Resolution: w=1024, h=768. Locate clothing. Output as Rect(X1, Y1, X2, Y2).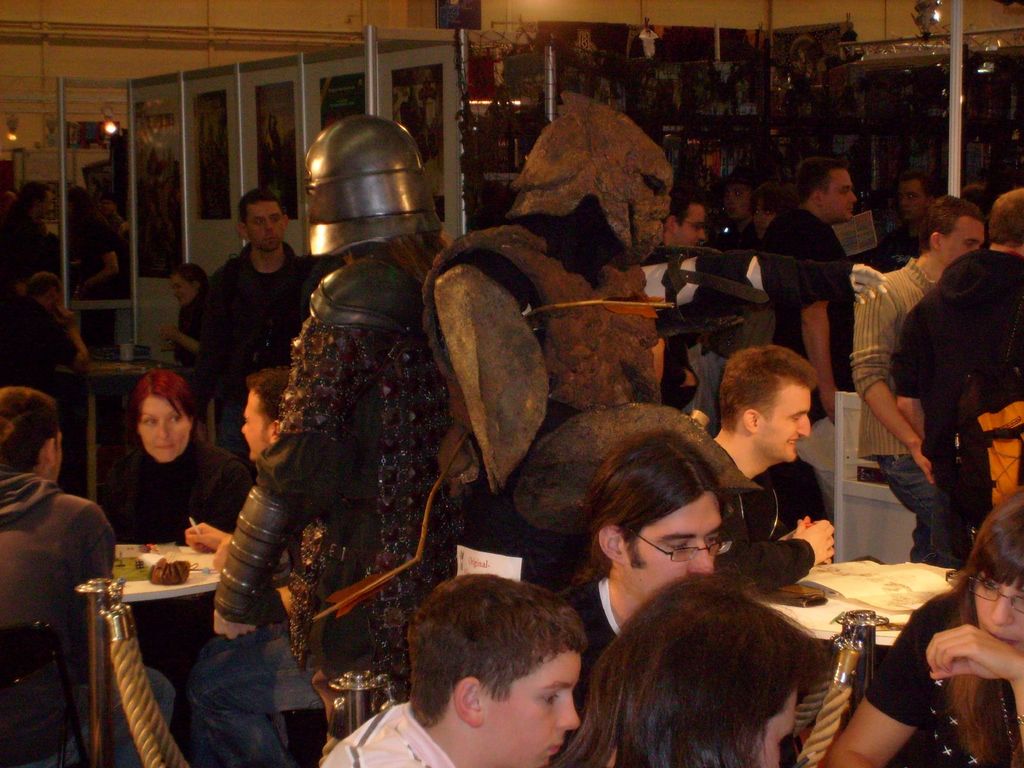
Rect(852, 257, 932, 557).
